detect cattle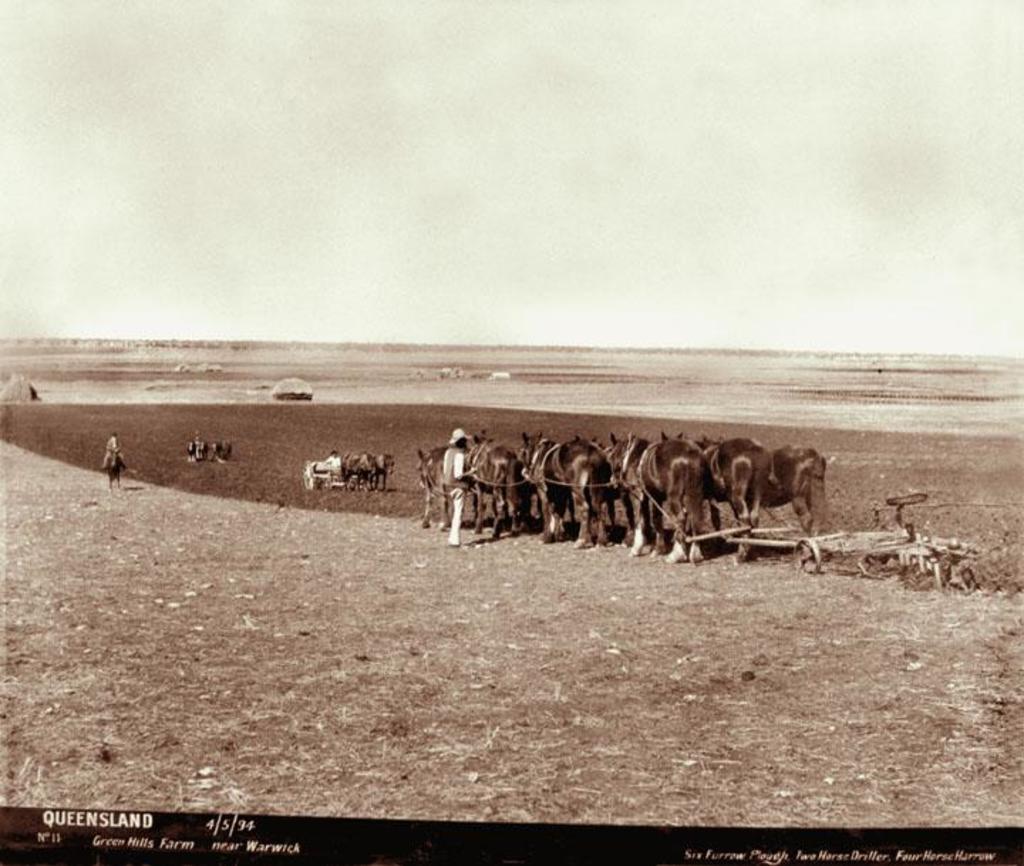
[772,445,826,538]
